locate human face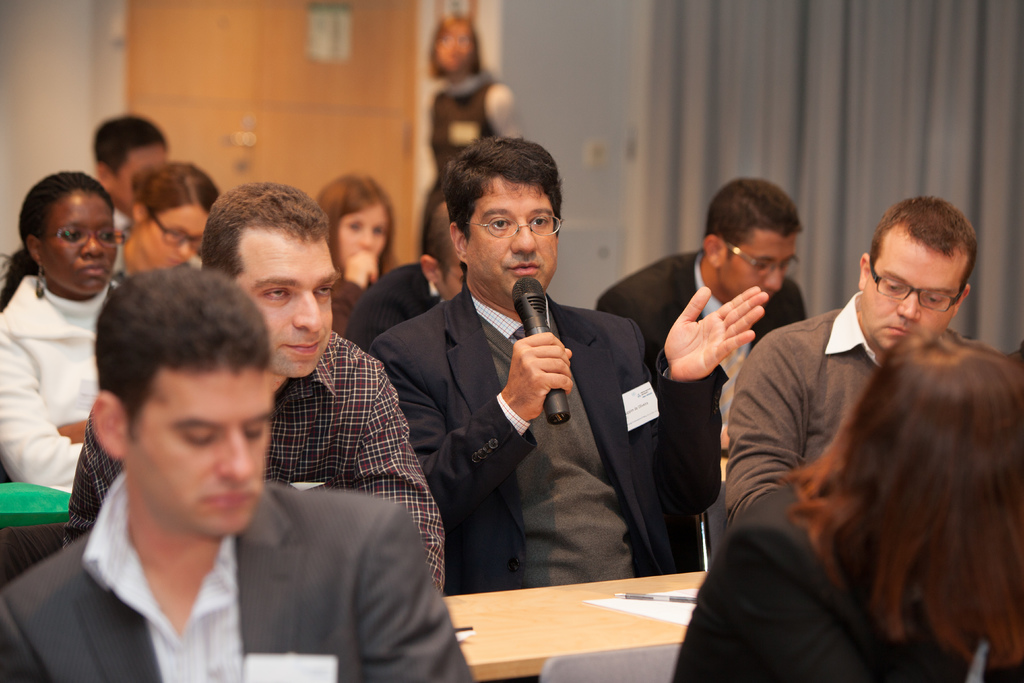
<bbox>337, 201, 387, 265</bbox>
